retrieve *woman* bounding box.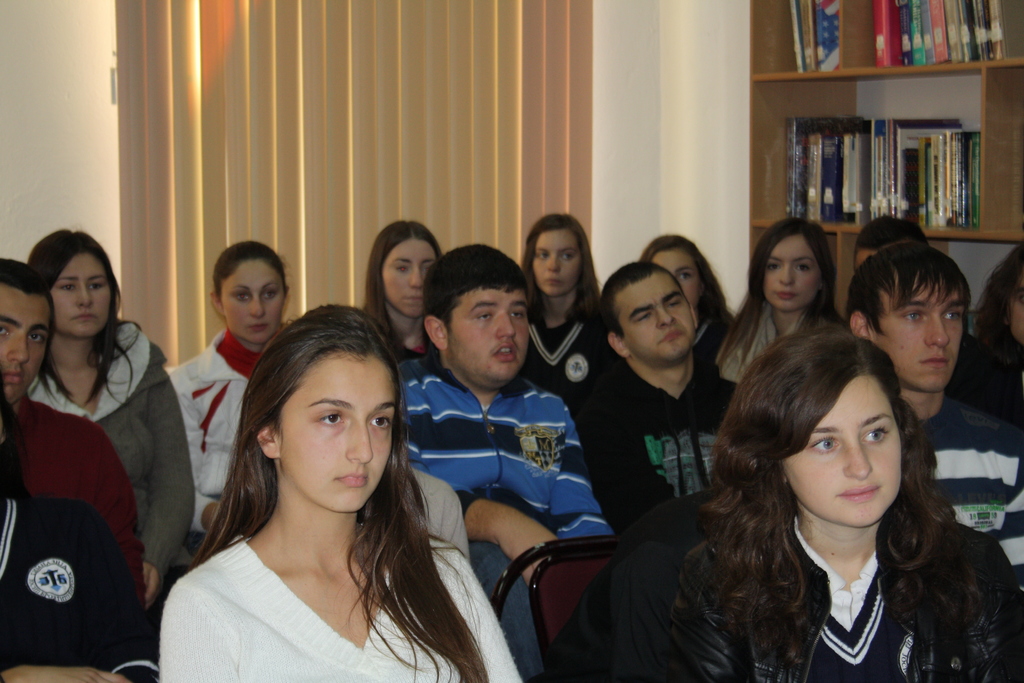
Bounding box: {"left": 688, "top": 318, "right": 1023, "bottom": 682}.
